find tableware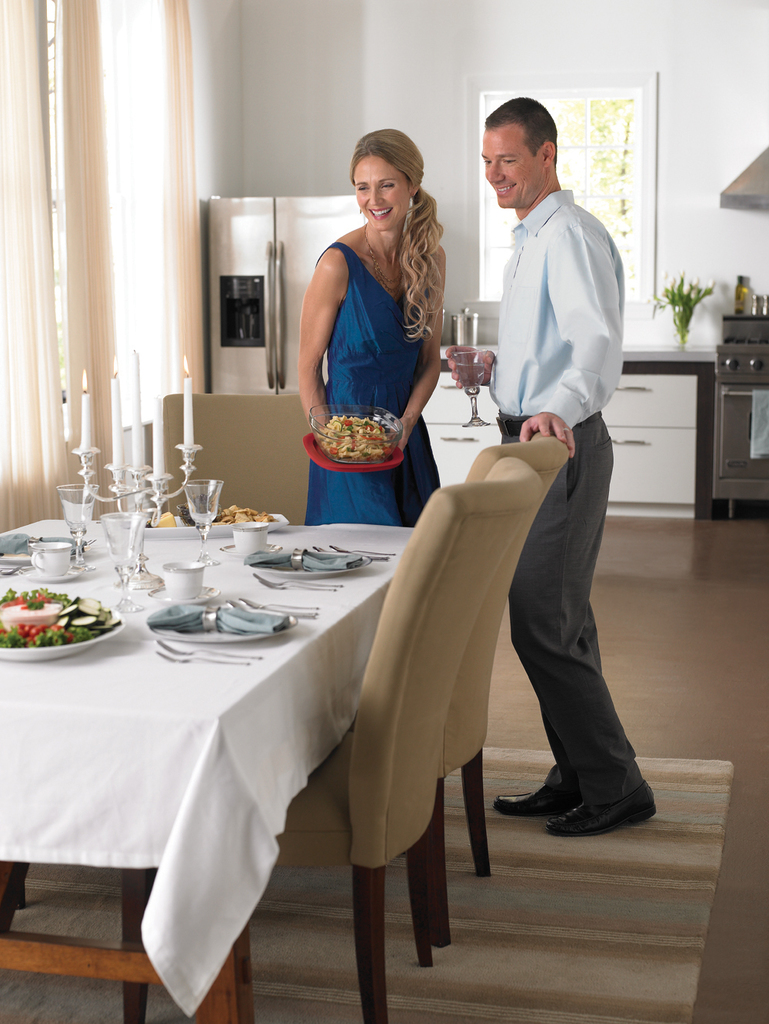
x1=451, y1=347, x2=491, y2=427
